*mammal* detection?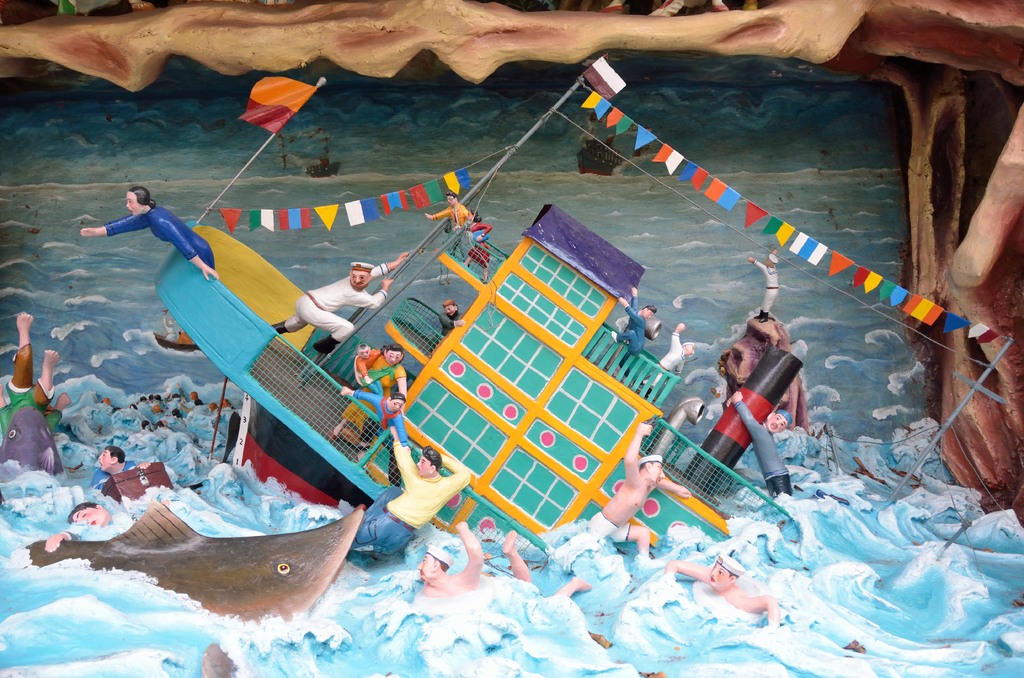
(609, 291, 652, 355)
